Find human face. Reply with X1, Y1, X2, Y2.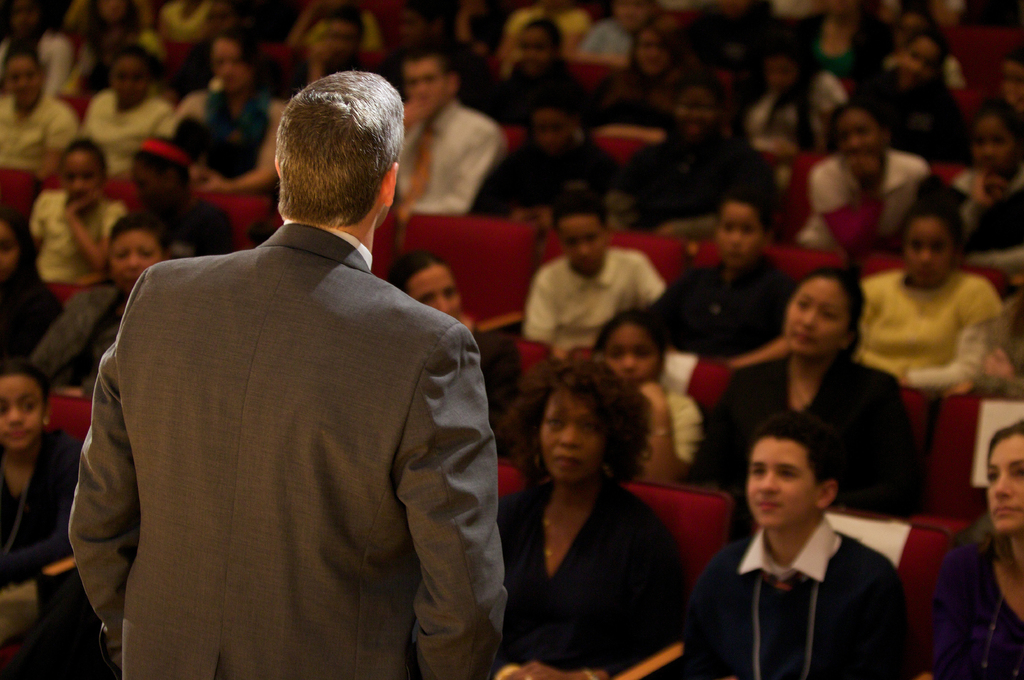
537, 386, 614, 489.
